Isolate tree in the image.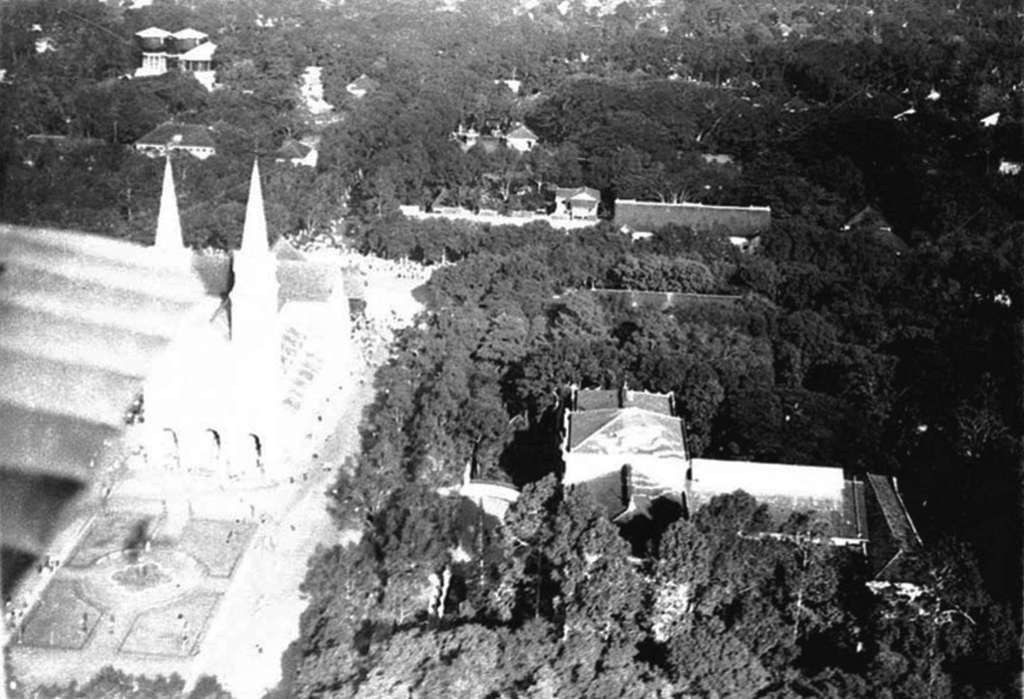
Isolated region: {"x1": 345, "y1": 70, "x2": 422, "y2": 139}.
